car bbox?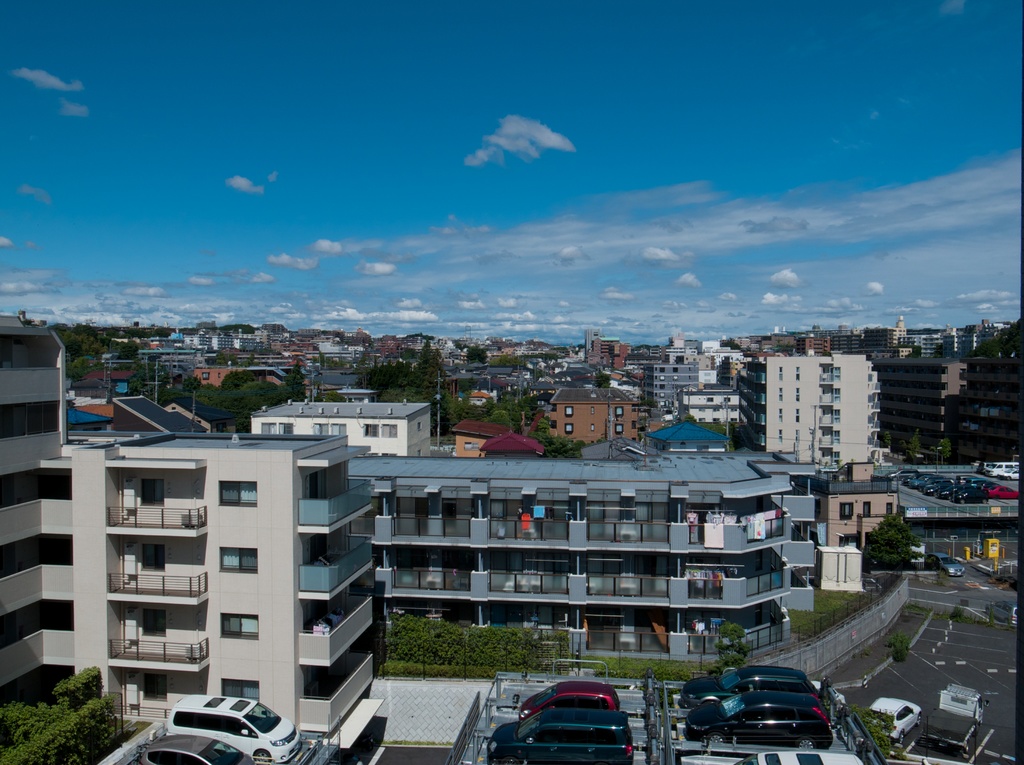
bbox(925, 554, 968, 578)
